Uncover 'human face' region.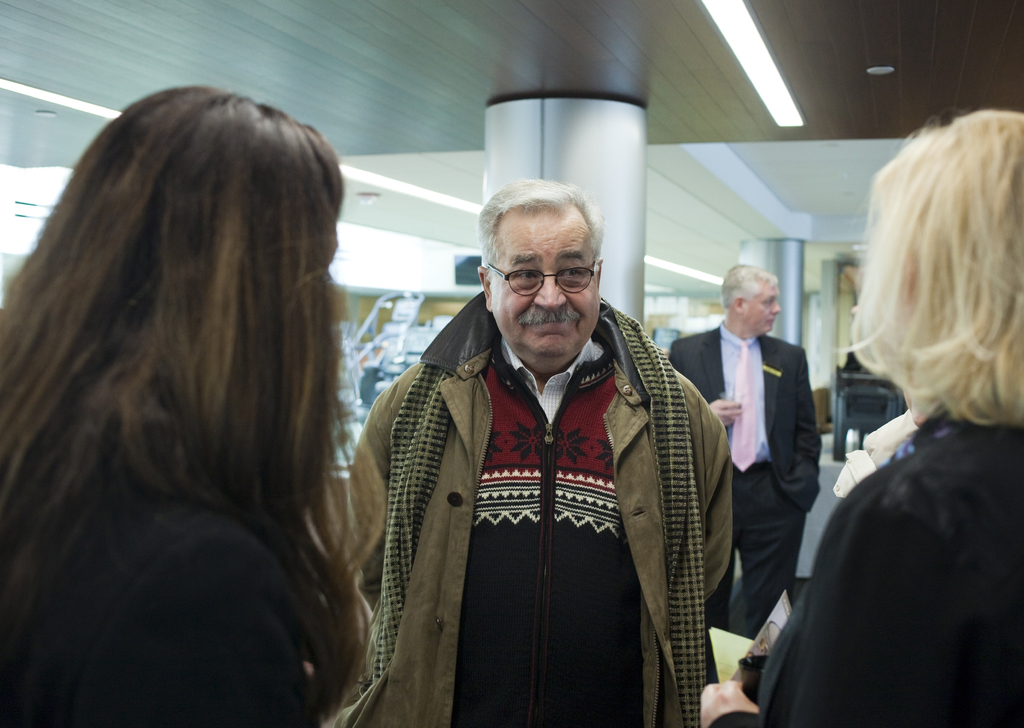
Uncovered: 745,285,780,332.
